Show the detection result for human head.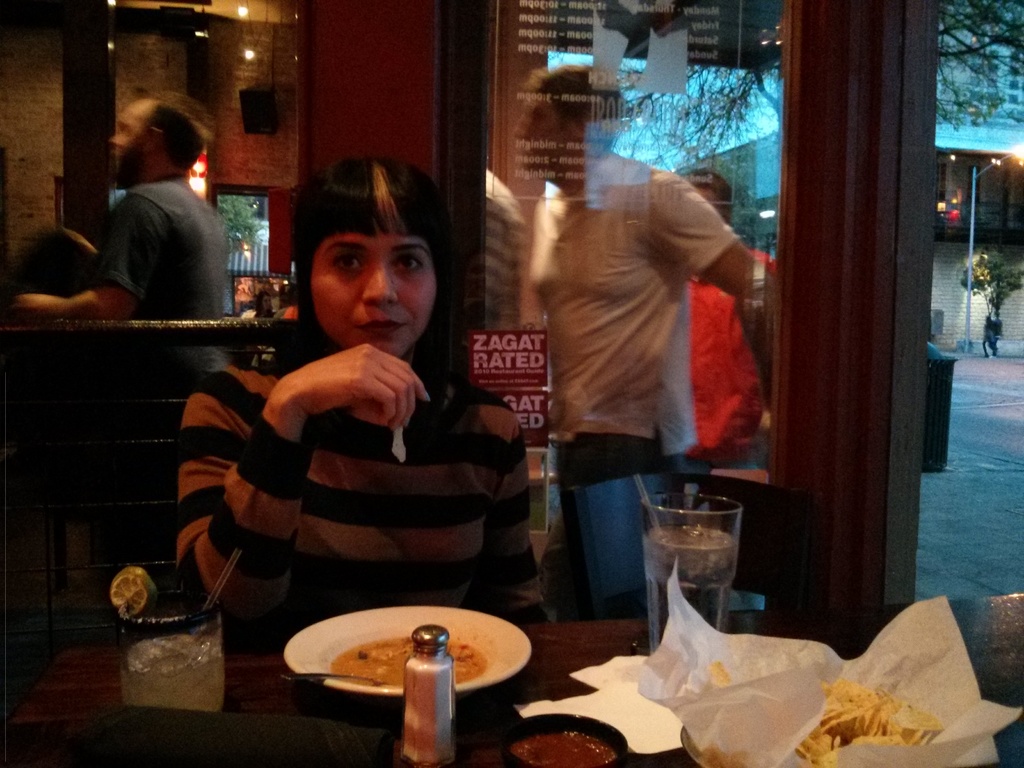
BBox(509, 64, 630, 175).
